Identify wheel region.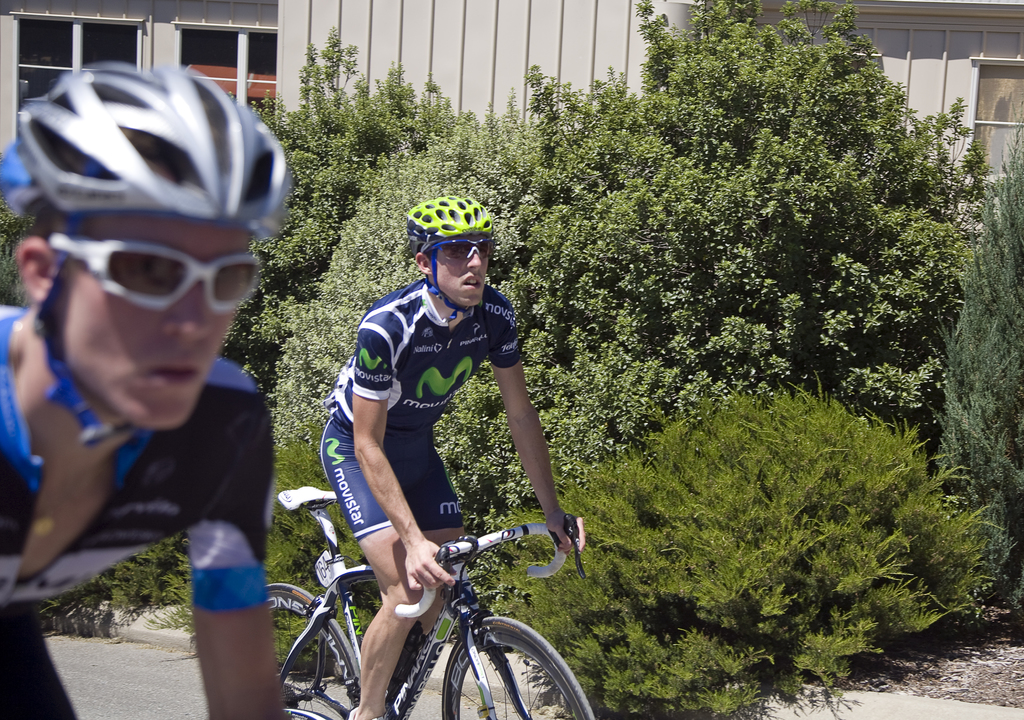
Region: <box>246,586,359,719</box>.
